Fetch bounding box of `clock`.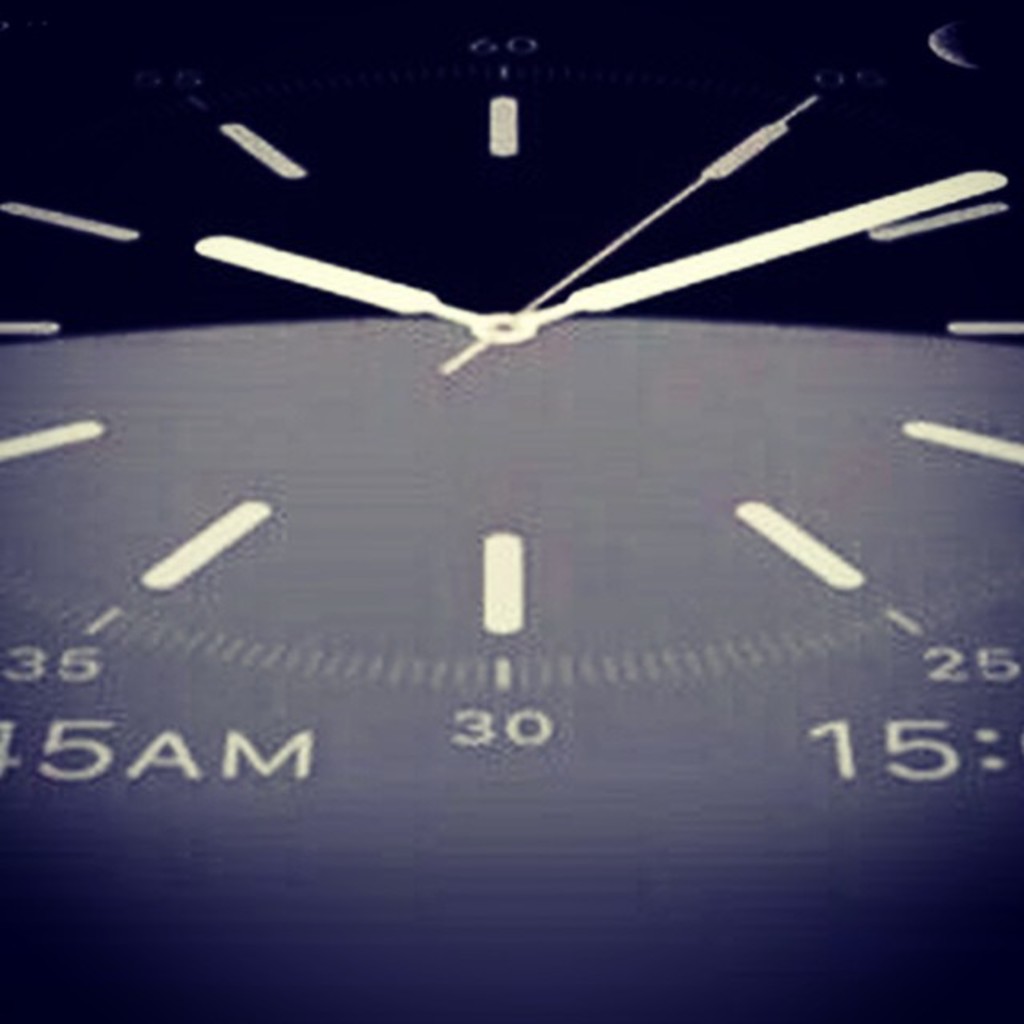
Bbox: bbox=(61, 42, 1023, 1023).
